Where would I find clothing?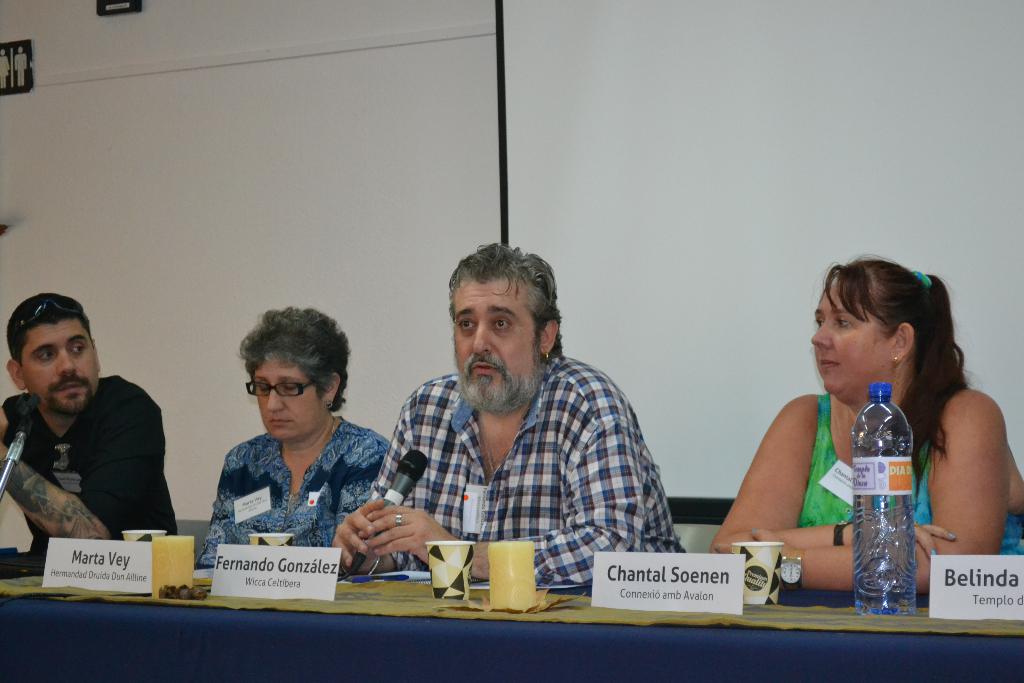
At (left=193, top=415, right=393, bottom=568).
